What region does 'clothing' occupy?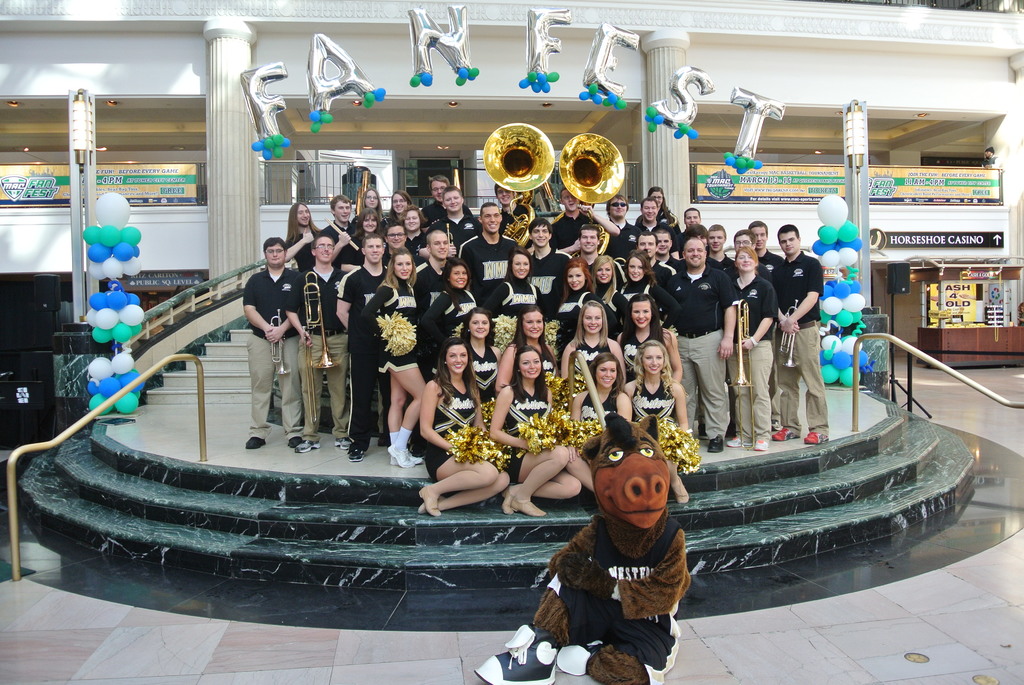
l=292, t=235, r=313, b=270.
